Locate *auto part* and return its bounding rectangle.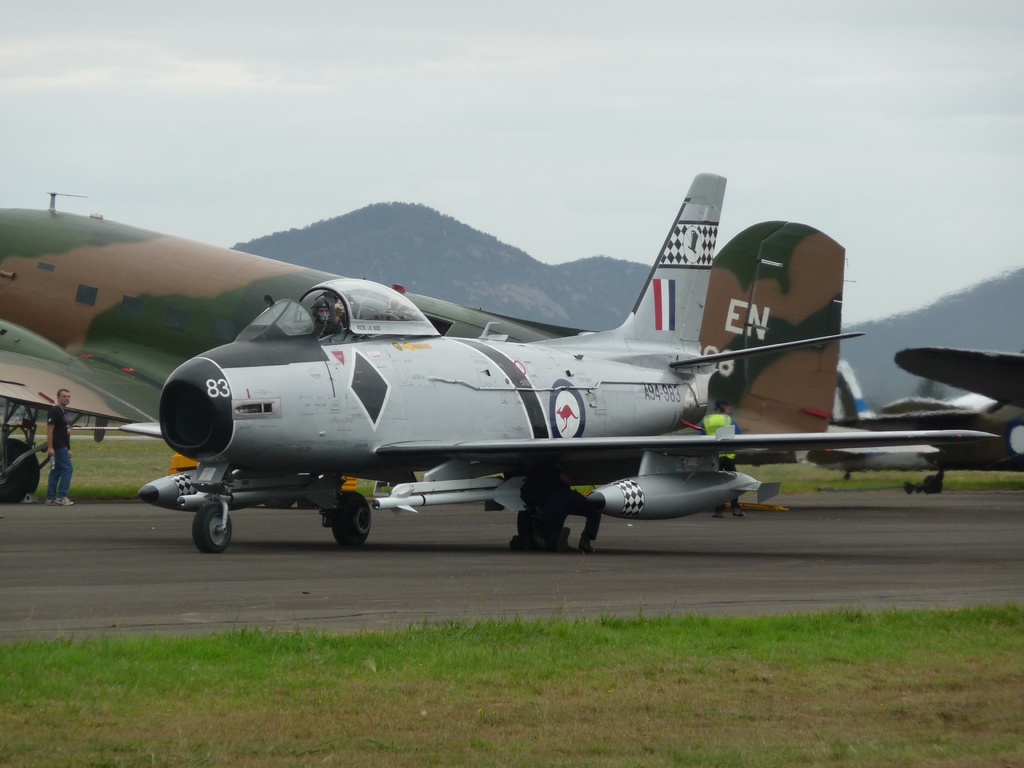
detection(336, 491, 378, 549).
